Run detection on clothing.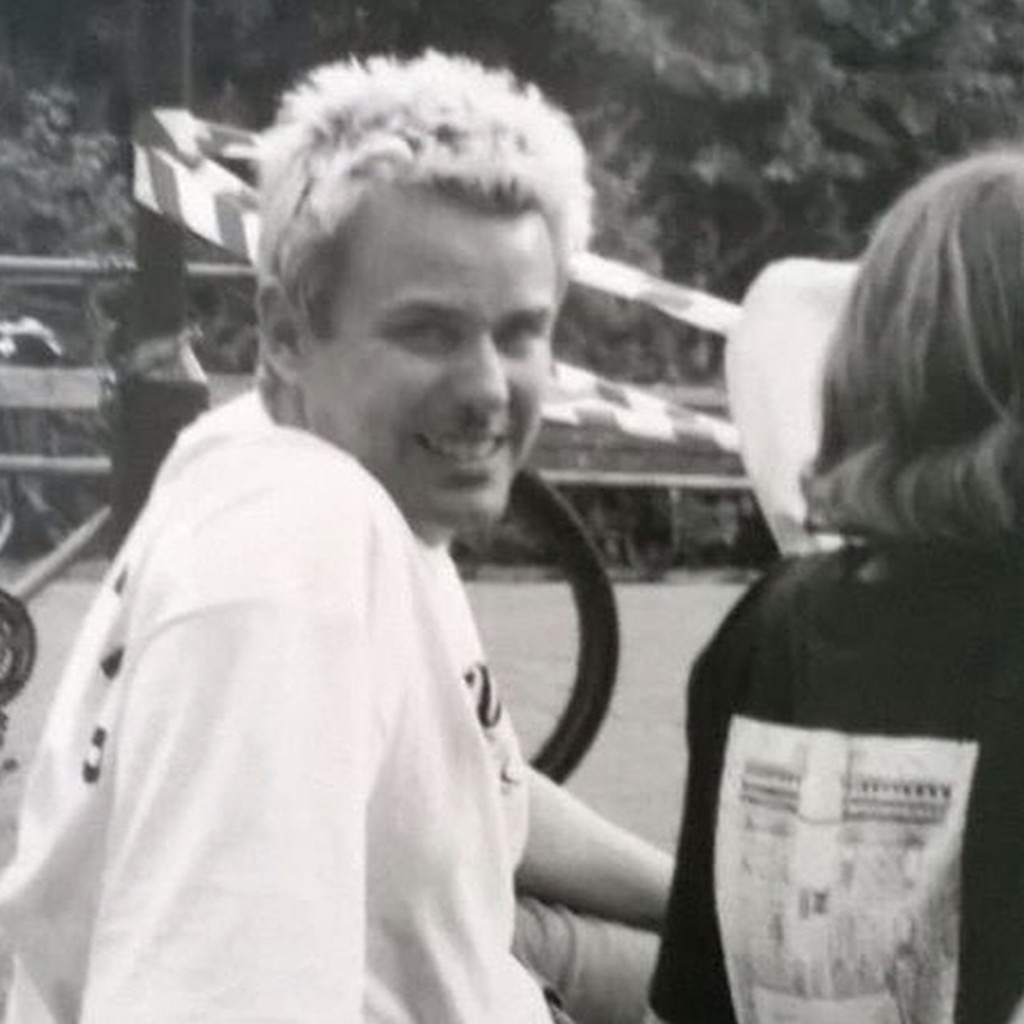
Result: [left=653, top=542, right=1022, bottom=1022].
